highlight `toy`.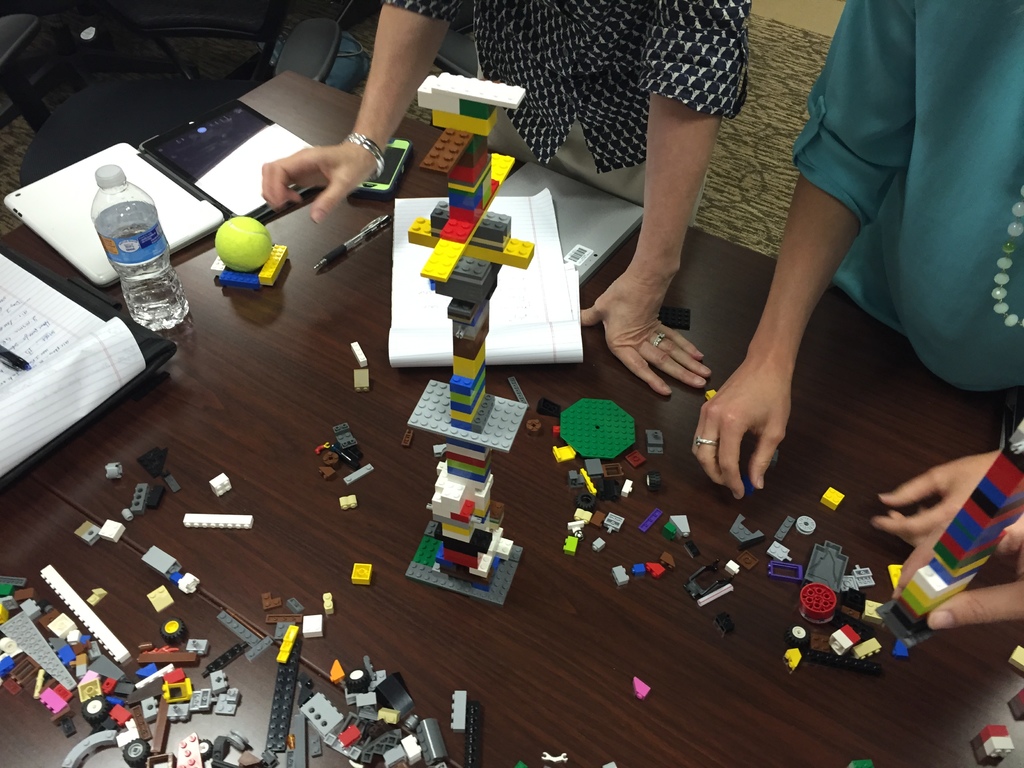
Highlighted region: <region>561, 397, 641, 460</region>.
